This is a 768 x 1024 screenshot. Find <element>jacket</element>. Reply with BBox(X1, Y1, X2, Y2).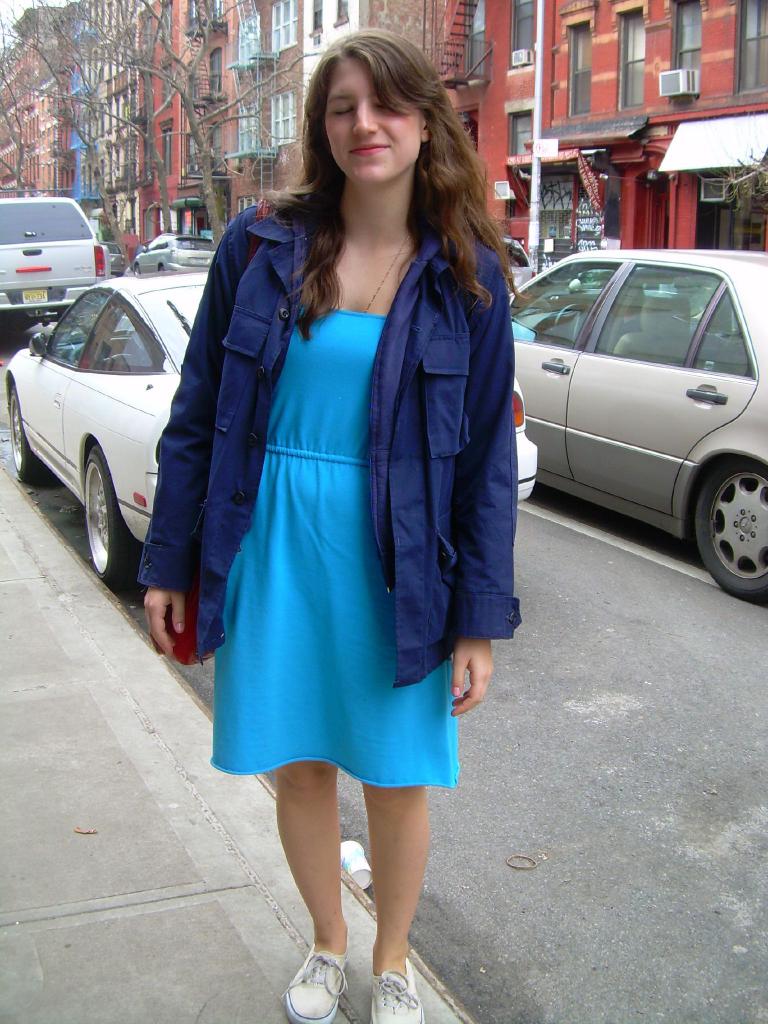
BBox(166, 131, 537, 732).
